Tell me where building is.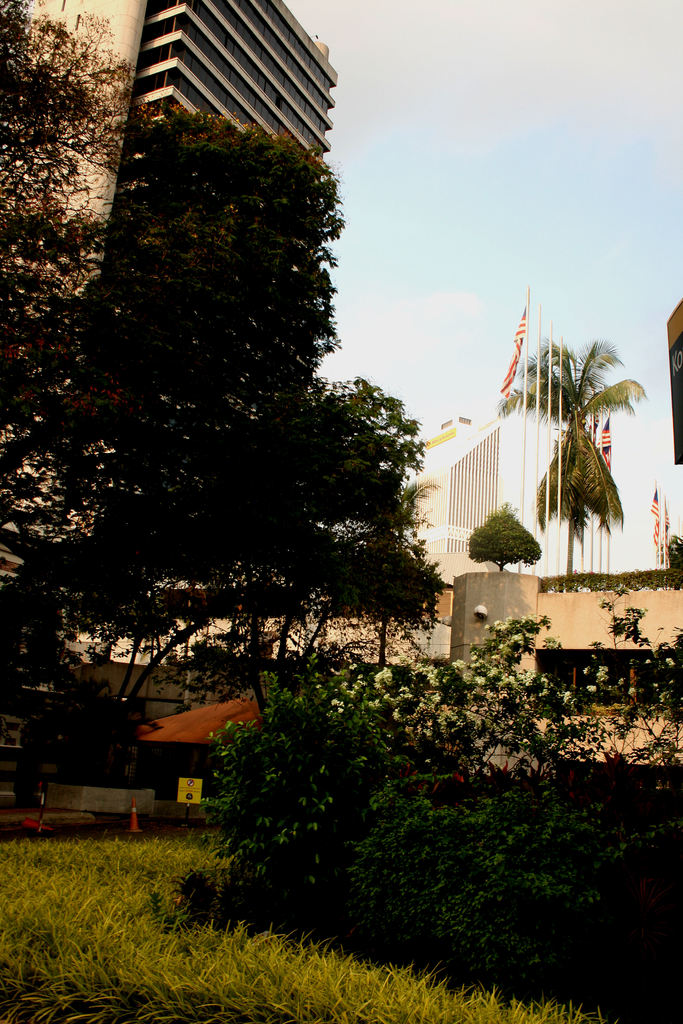
building is at 391,369,650,598.
